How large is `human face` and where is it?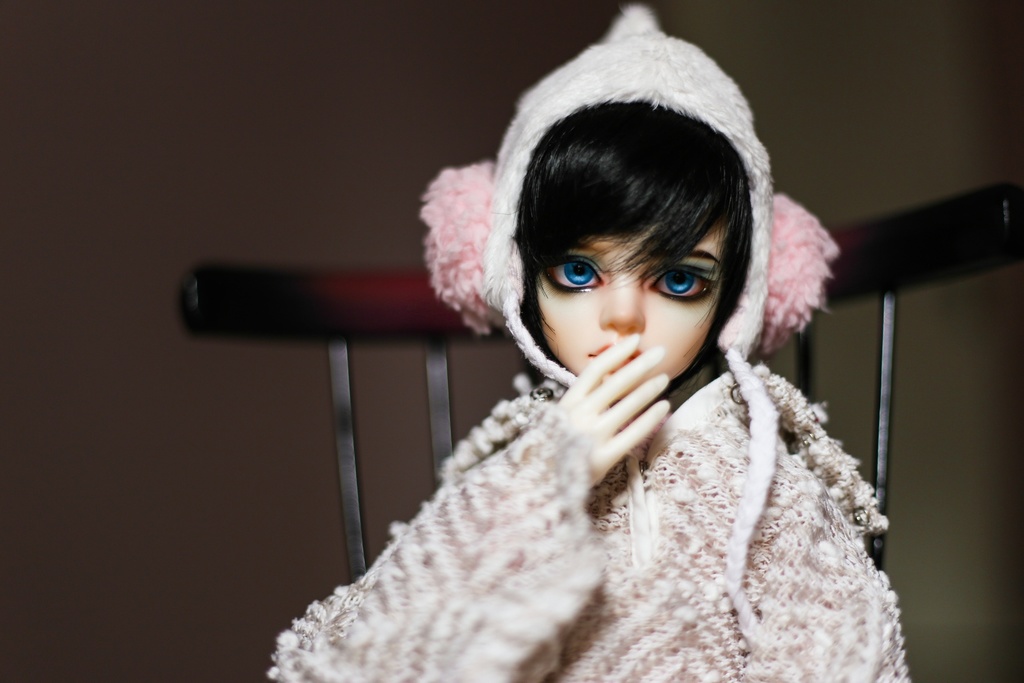
Bounding box: box=[534, 223, 724, 375].
